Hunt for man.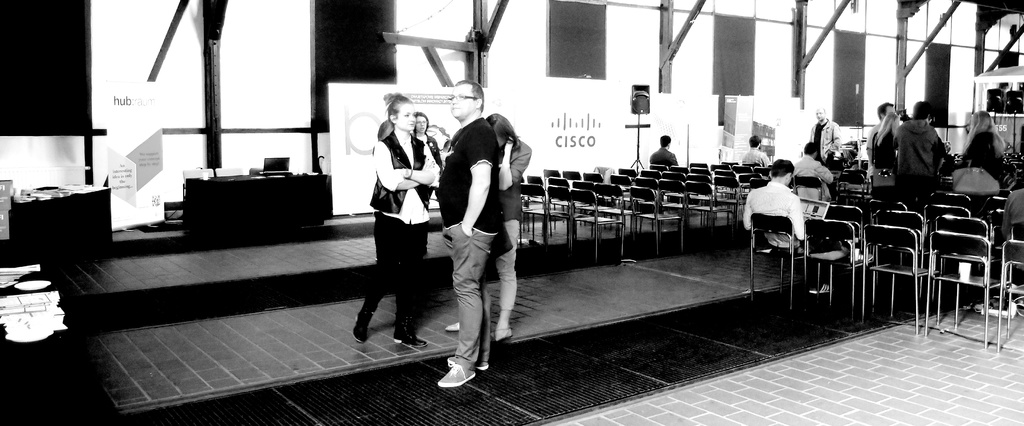
Hunted down at 647:133:677:170.
